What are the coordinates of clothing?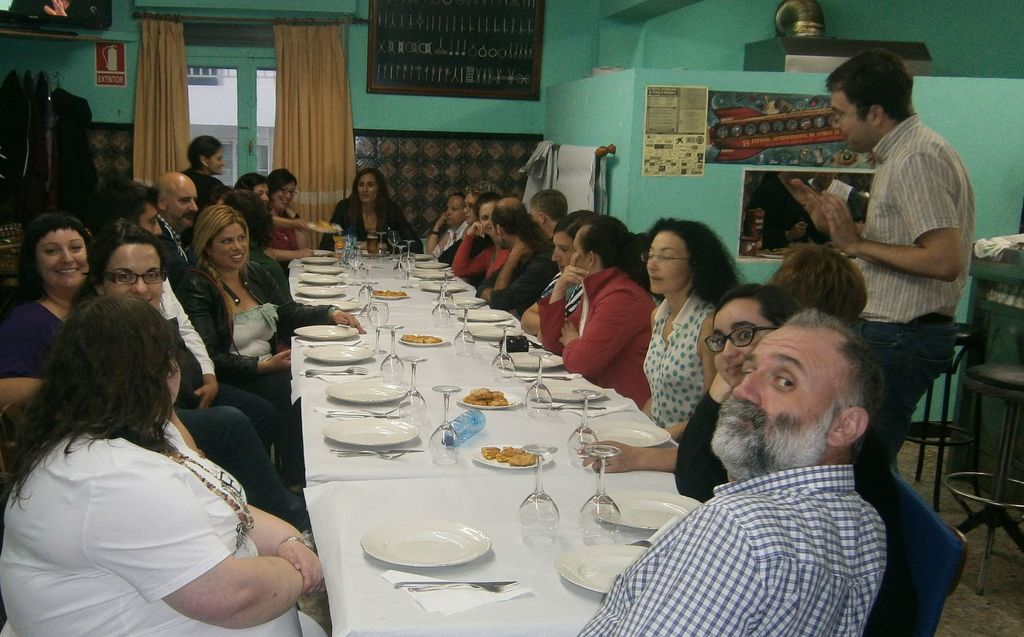
box=[631, 276, 707, 421].
